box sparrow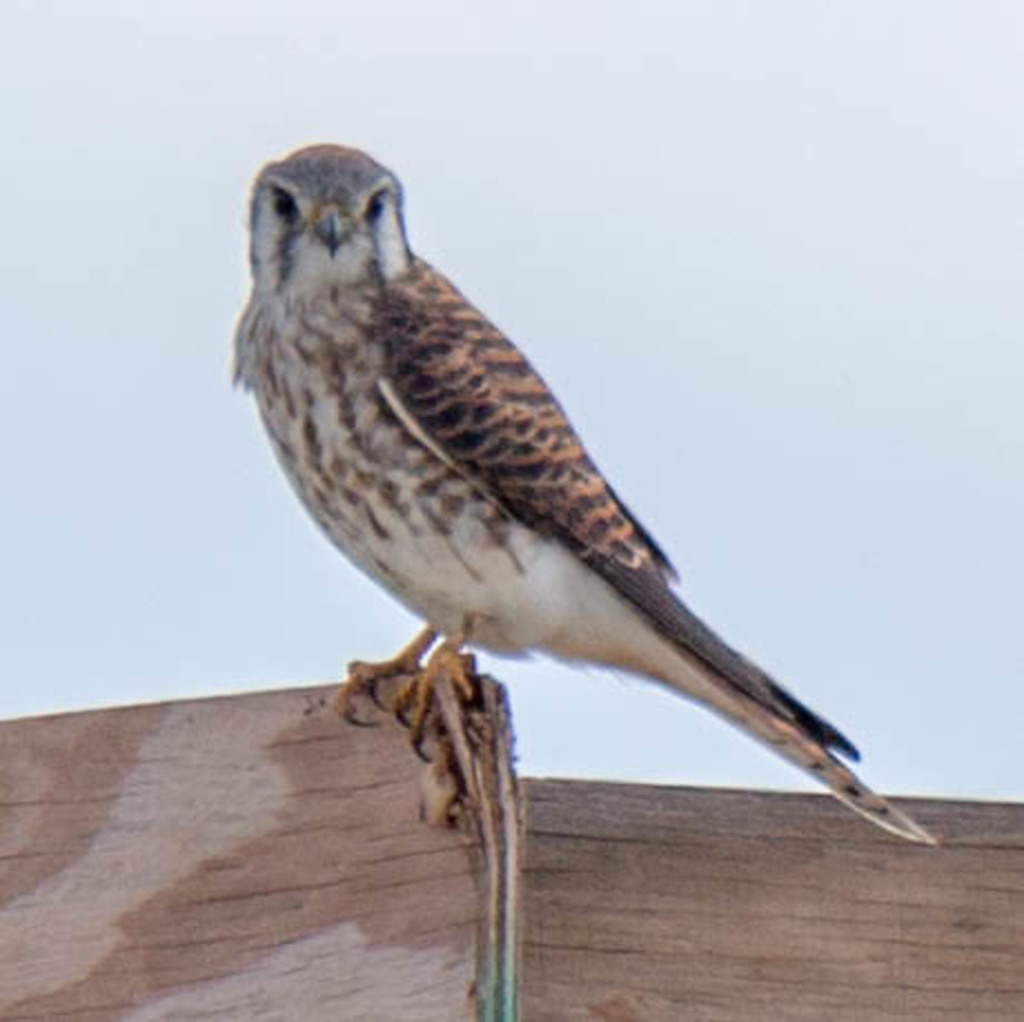
bbox(220, 138, 931, 844)
